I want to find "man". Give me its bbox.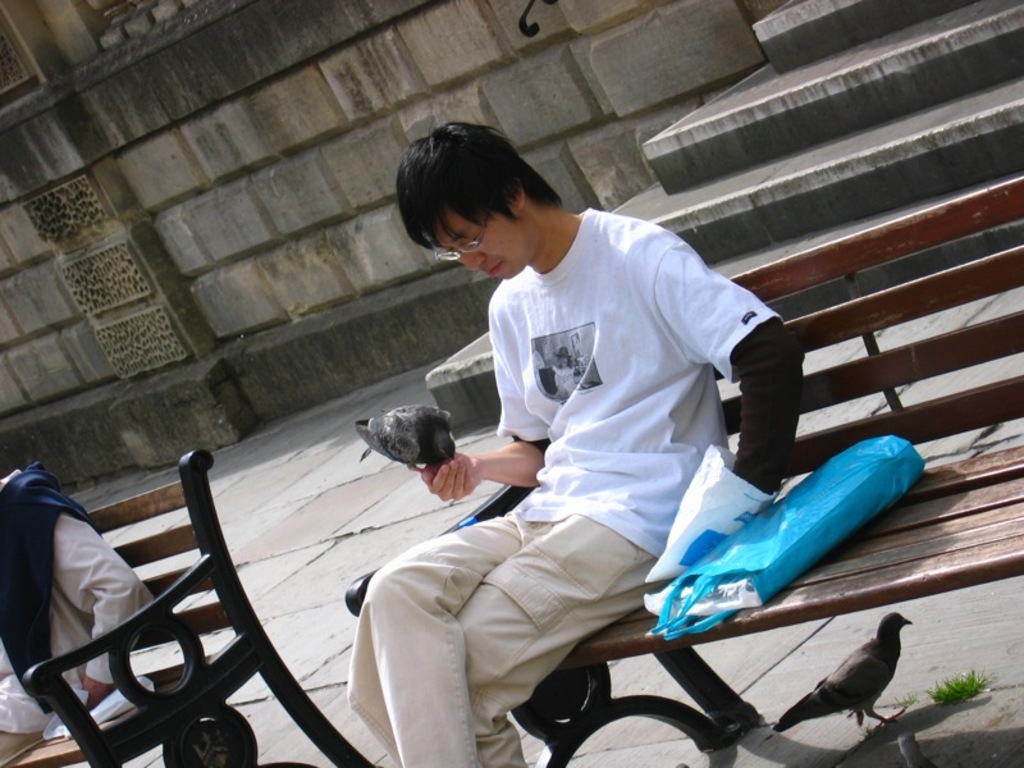
312/152/896/751.
